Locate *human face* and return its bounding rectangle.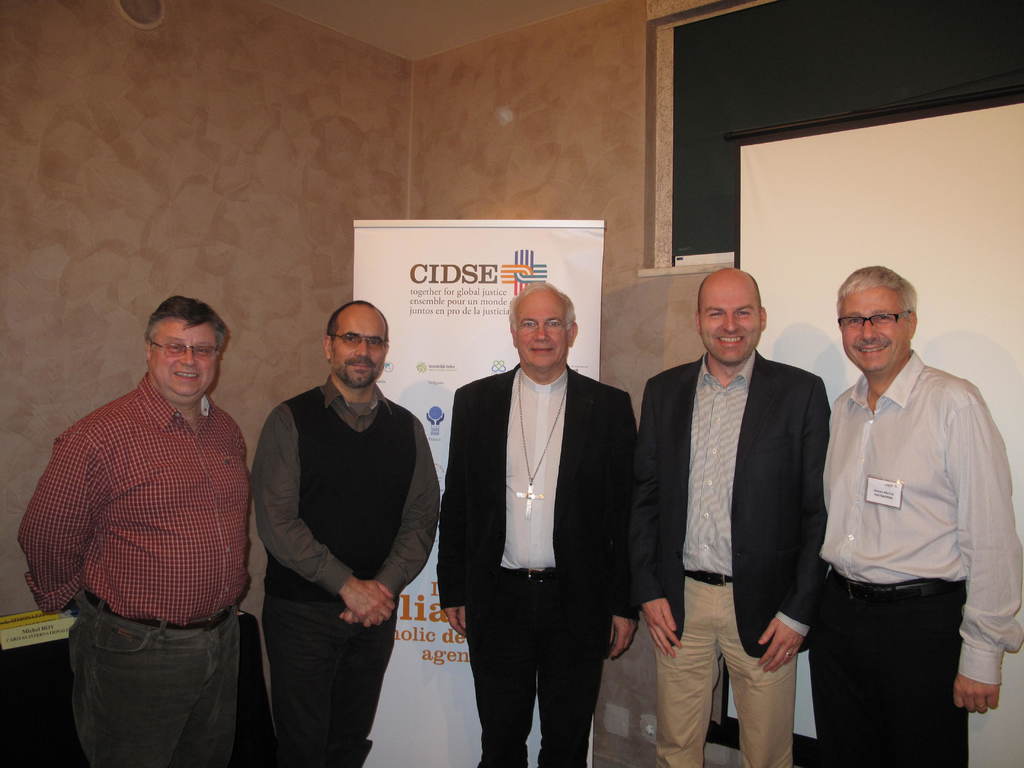
box=[838, 285, 909, 374].
